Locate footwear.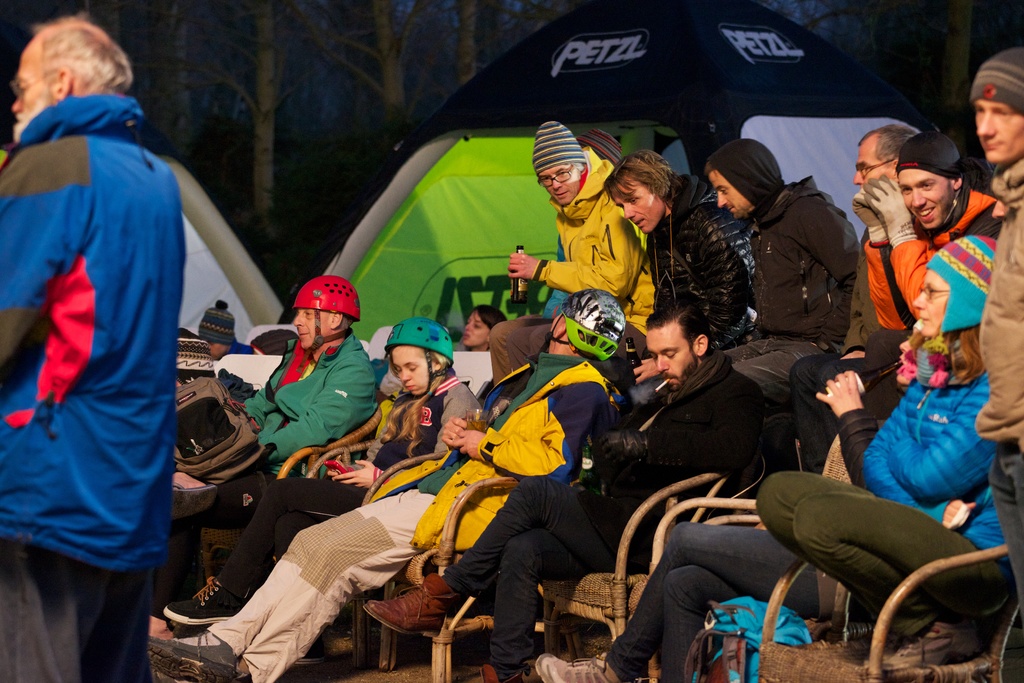
Bounding box: select_region(870, 619, 988, 673).
